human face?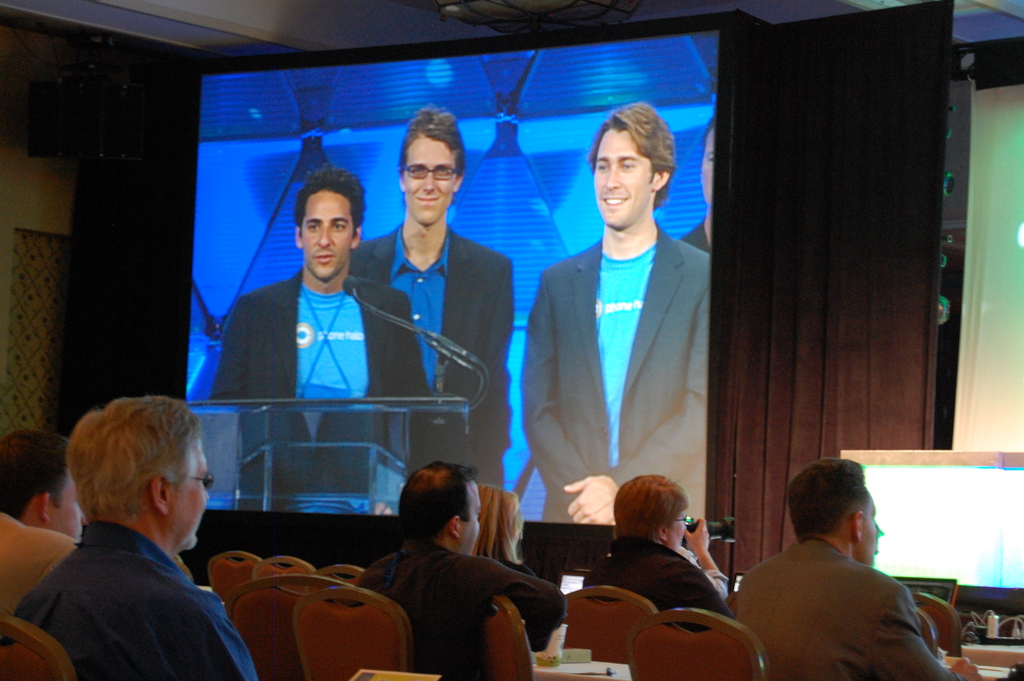
(700,123,714,208)
